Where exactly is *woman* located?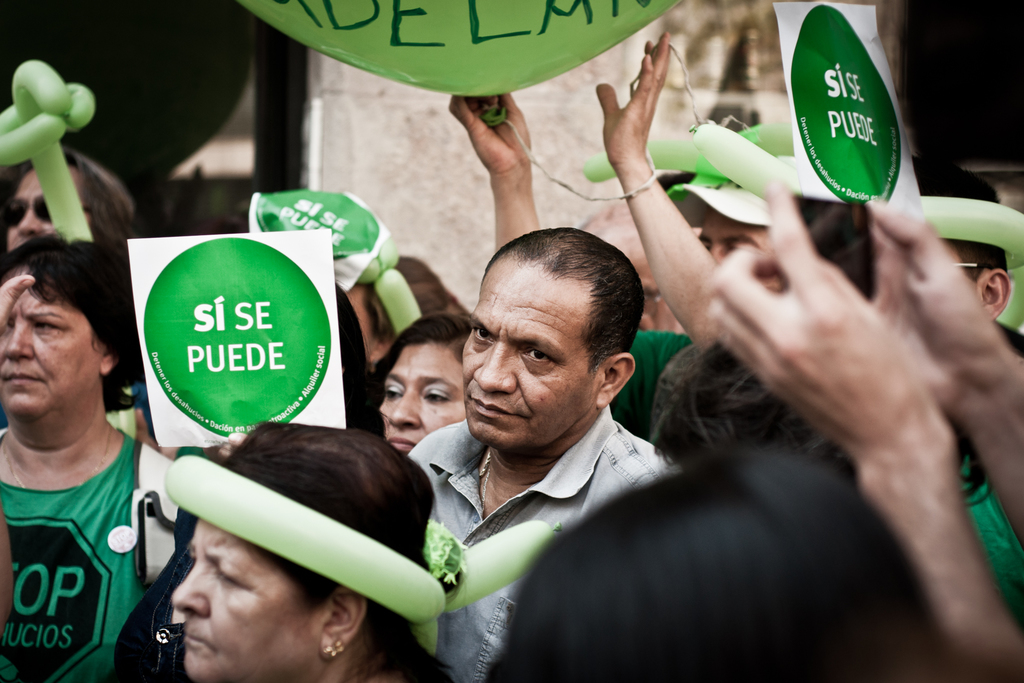
Its bounding box is crop(3, 147, 143, 250).
